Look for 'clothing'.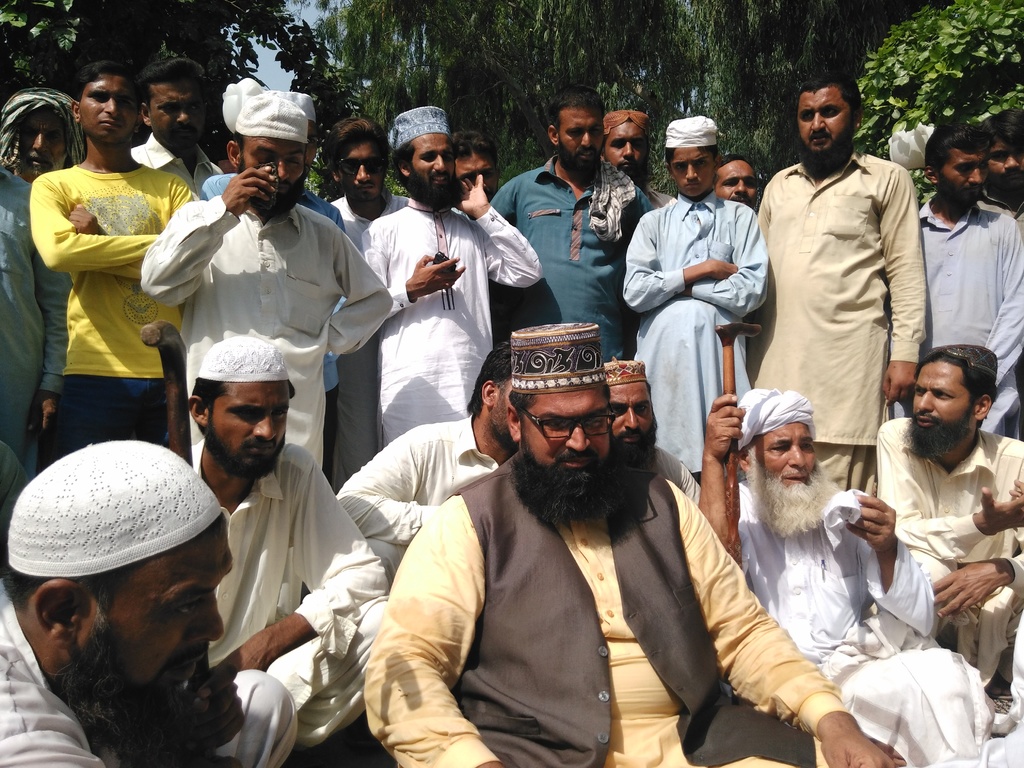
Found: x1=0 y1=165 x2=74 y2=525.
